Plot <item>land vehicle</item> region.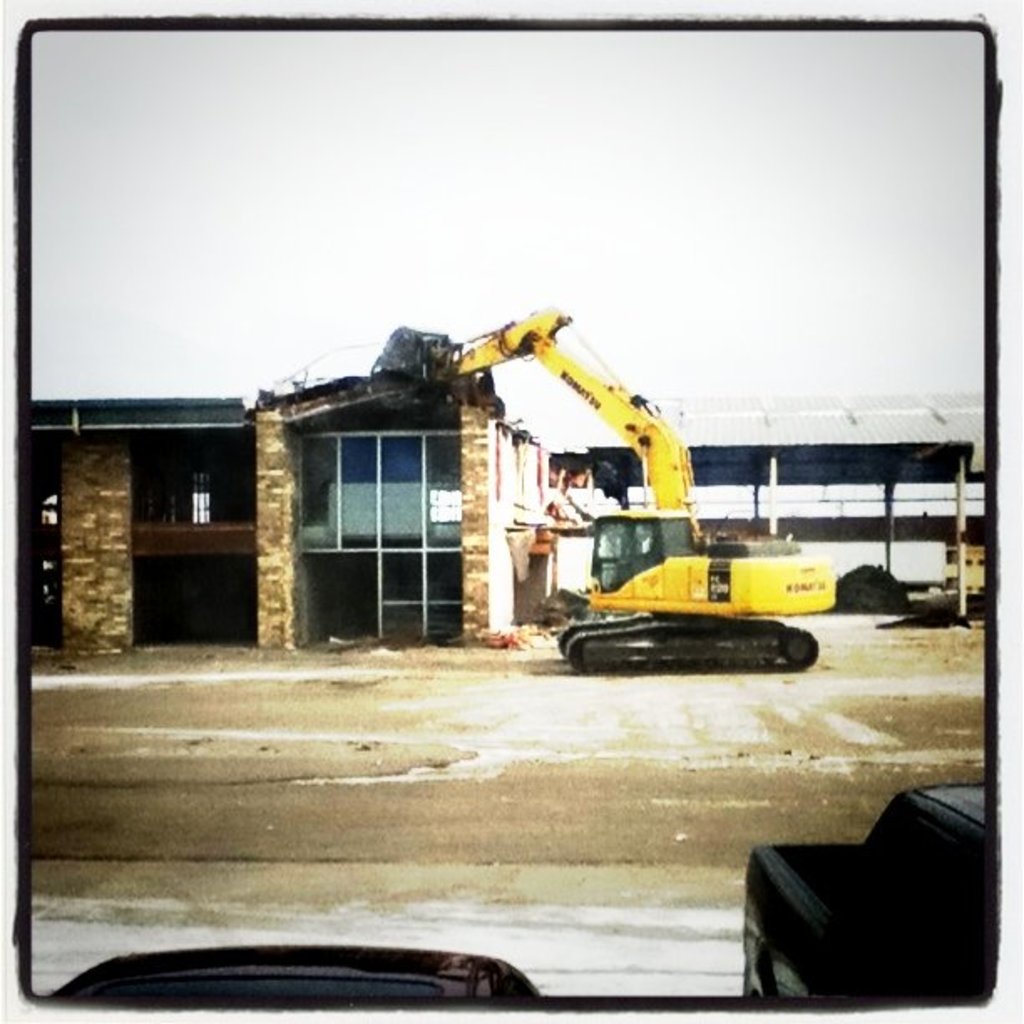
Plotted at [44,939,544,1004].
